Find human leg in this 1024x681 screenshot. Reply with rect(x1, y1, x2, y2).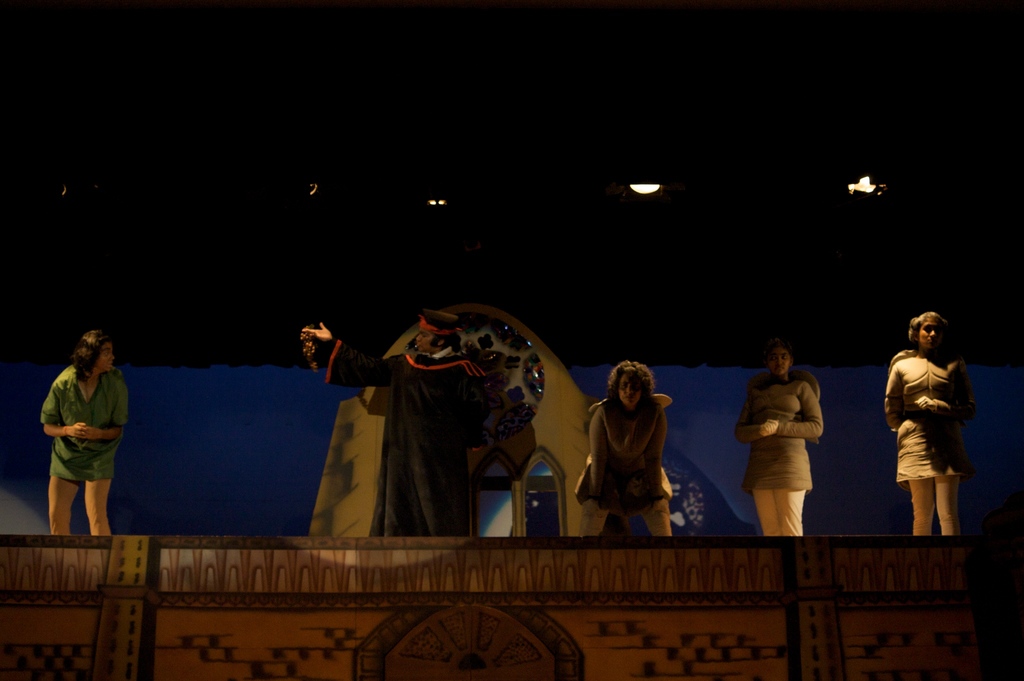
rect(49, 452, 74, 536).
